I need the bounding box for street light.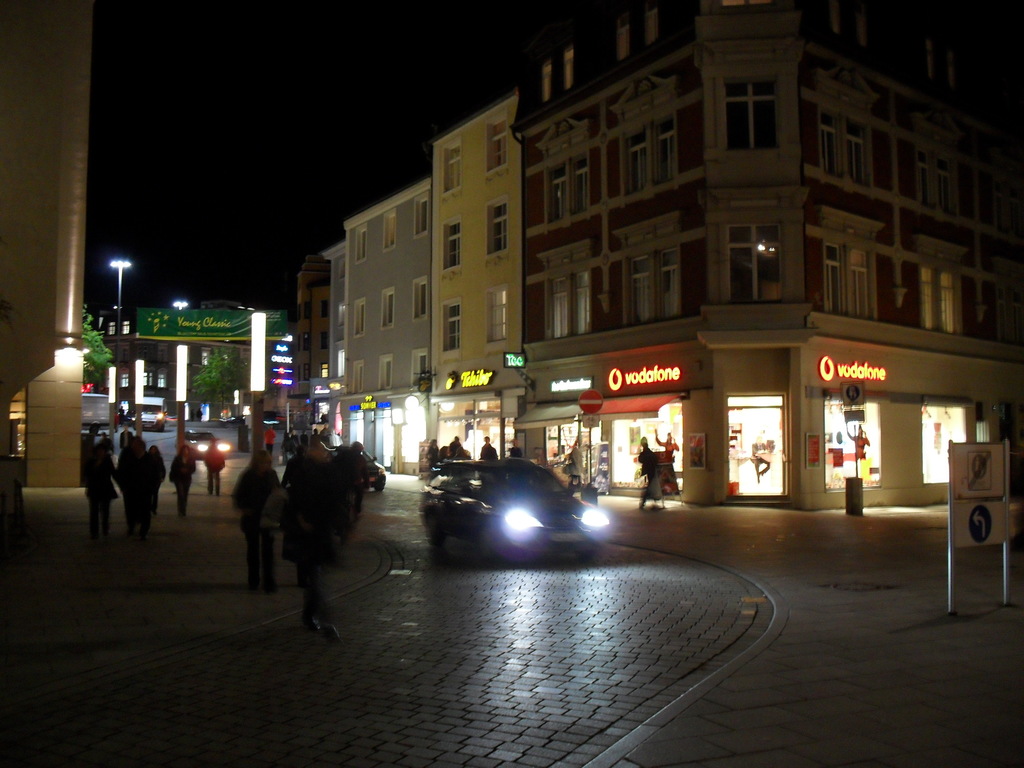
Here it is: [109, 250, 134, 306].
